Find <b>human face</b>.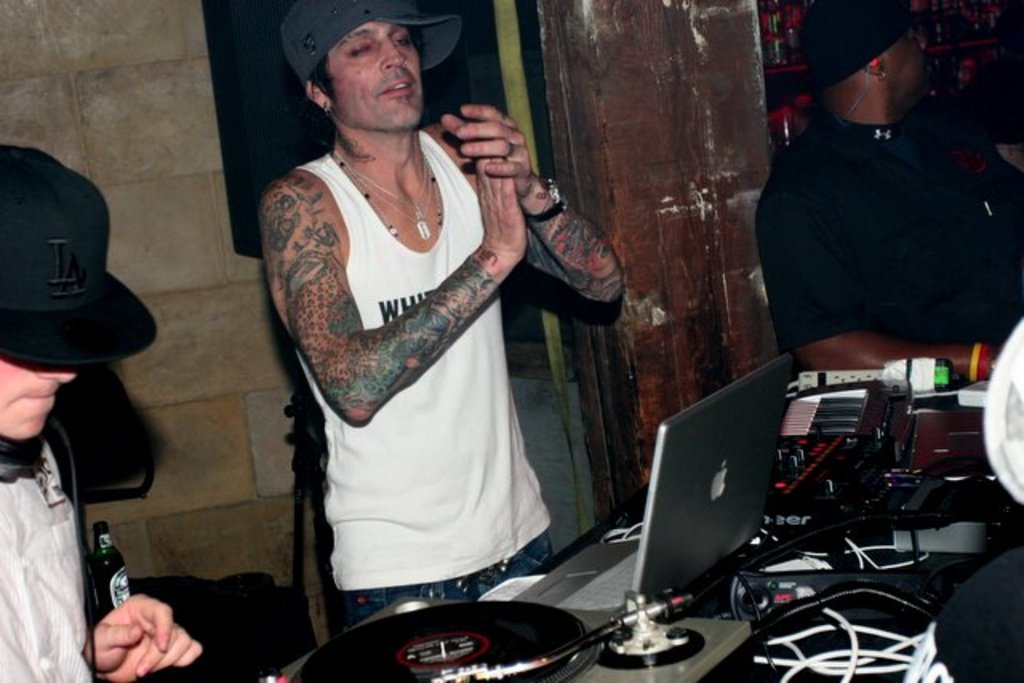
(left=326, top=19, right=421, bottom=133).
